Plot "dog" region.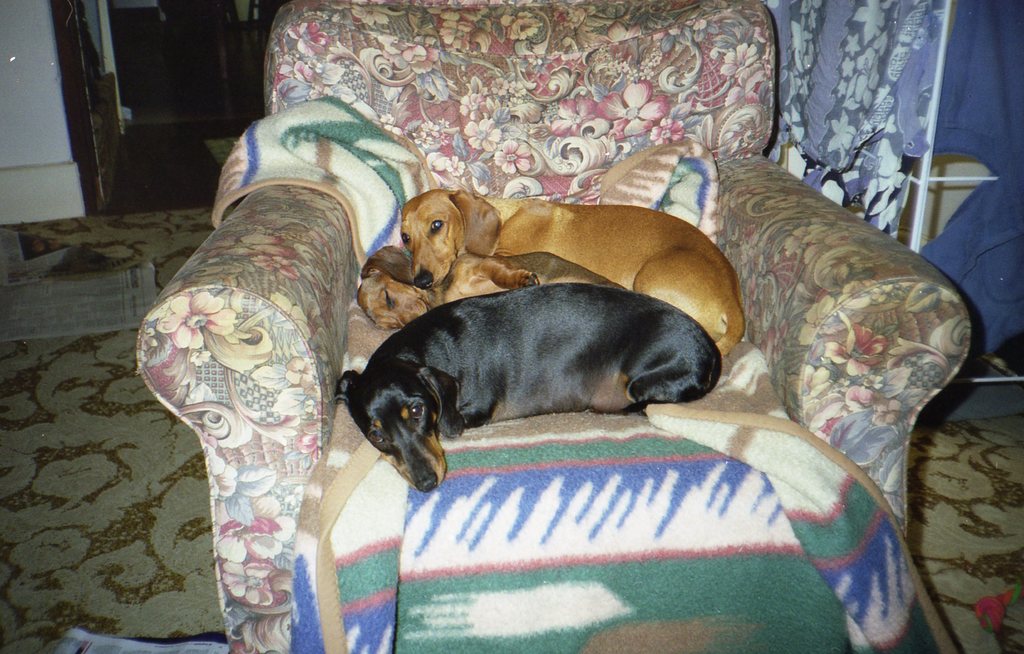
Plotted at x1=336 y1=277 x2=727 y2=495.
